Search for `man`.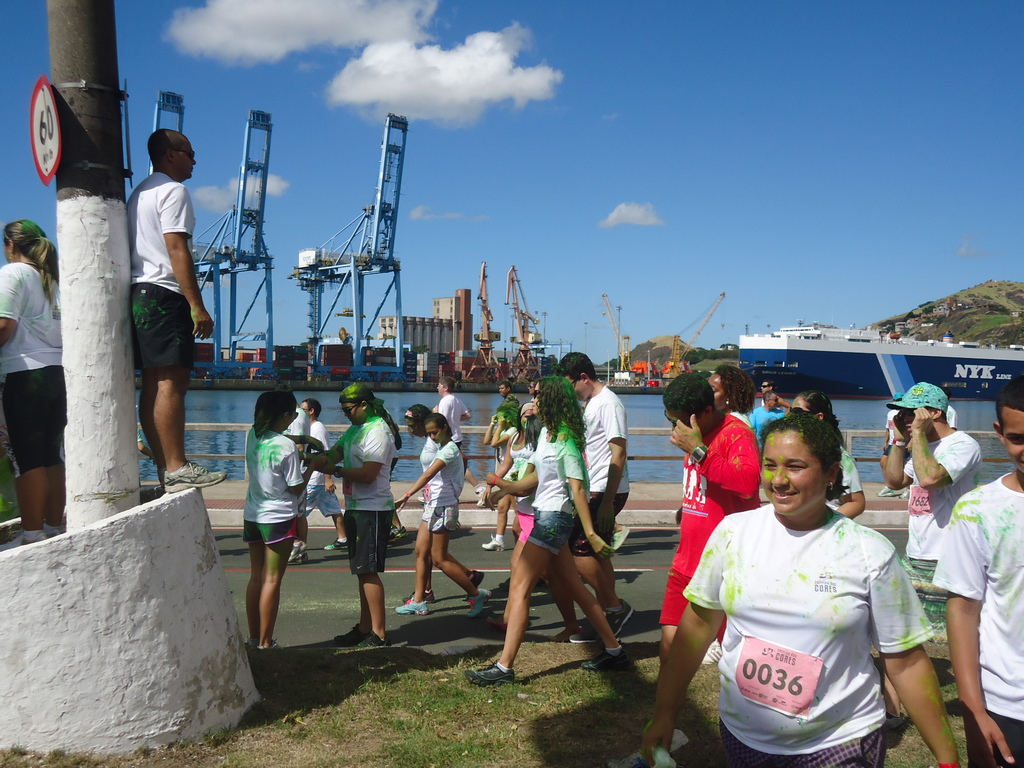
Found at pyautogui.locateOnScreen(751, 390, 787, 438).
